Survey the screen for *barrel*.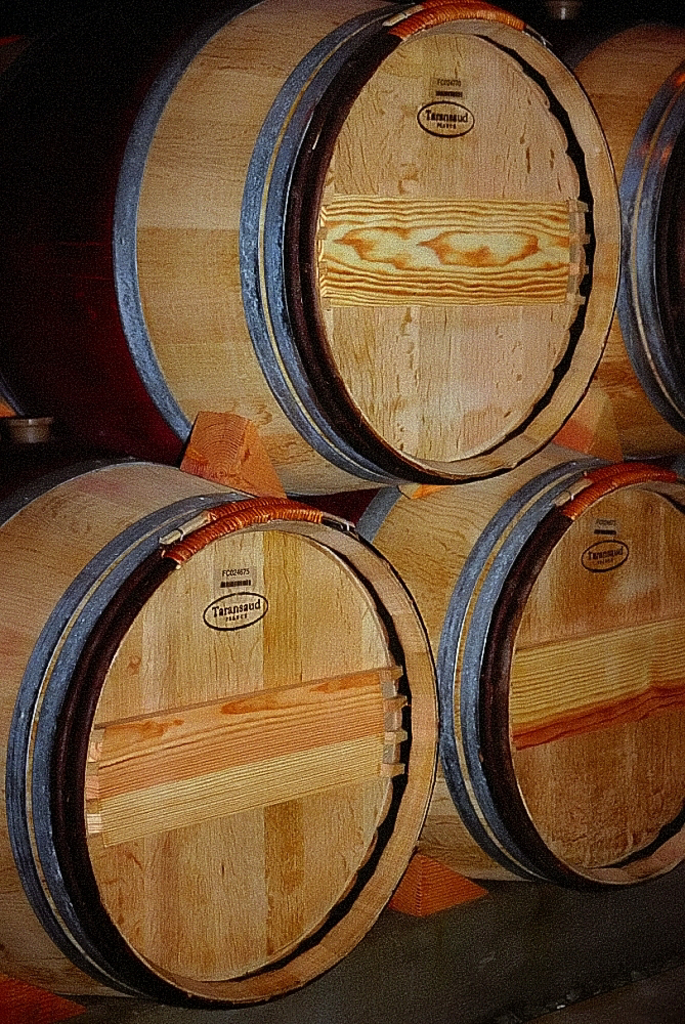
Survey found: 513 0 684 468.
